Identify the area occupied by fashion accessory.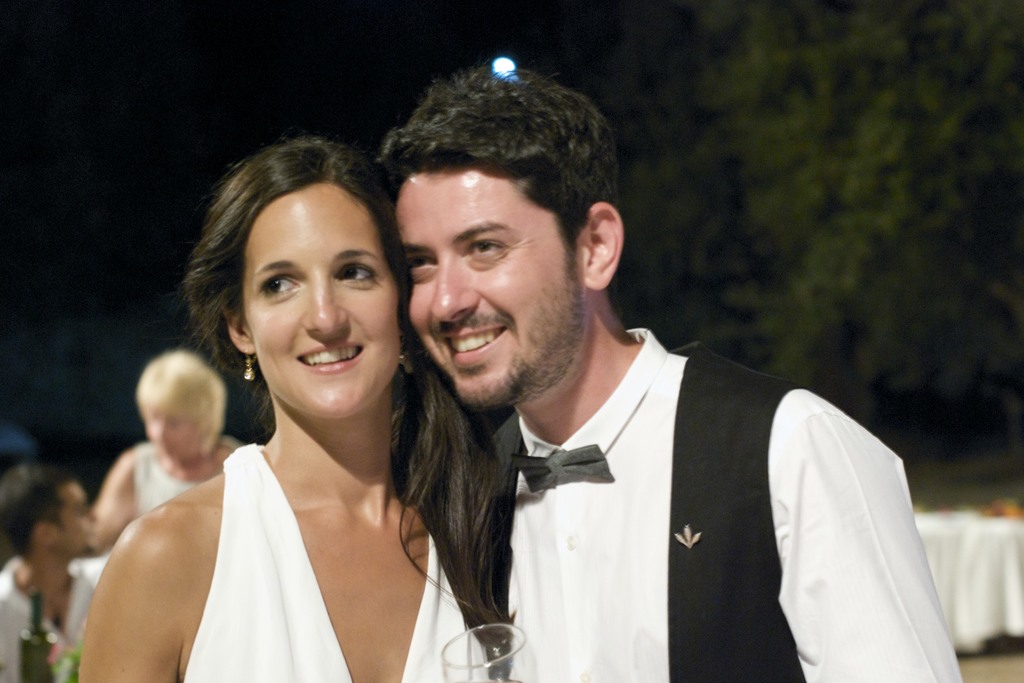
Area: l=244, t=345, r=259, b=379.
